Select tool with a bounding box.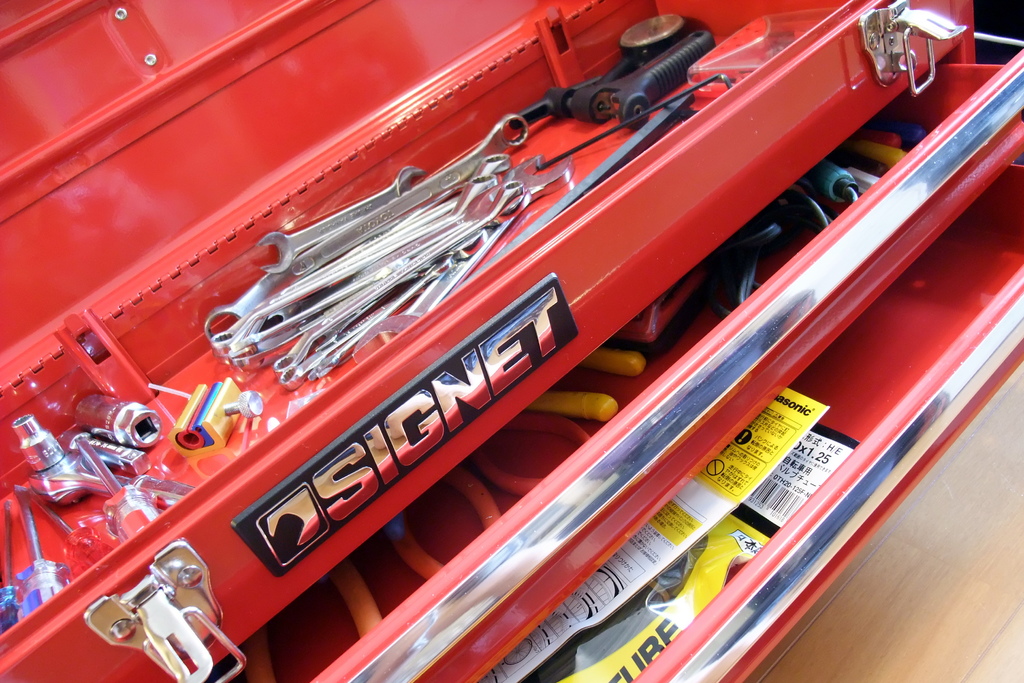
<bbox>515, 12, 715, 129</bbox>.
